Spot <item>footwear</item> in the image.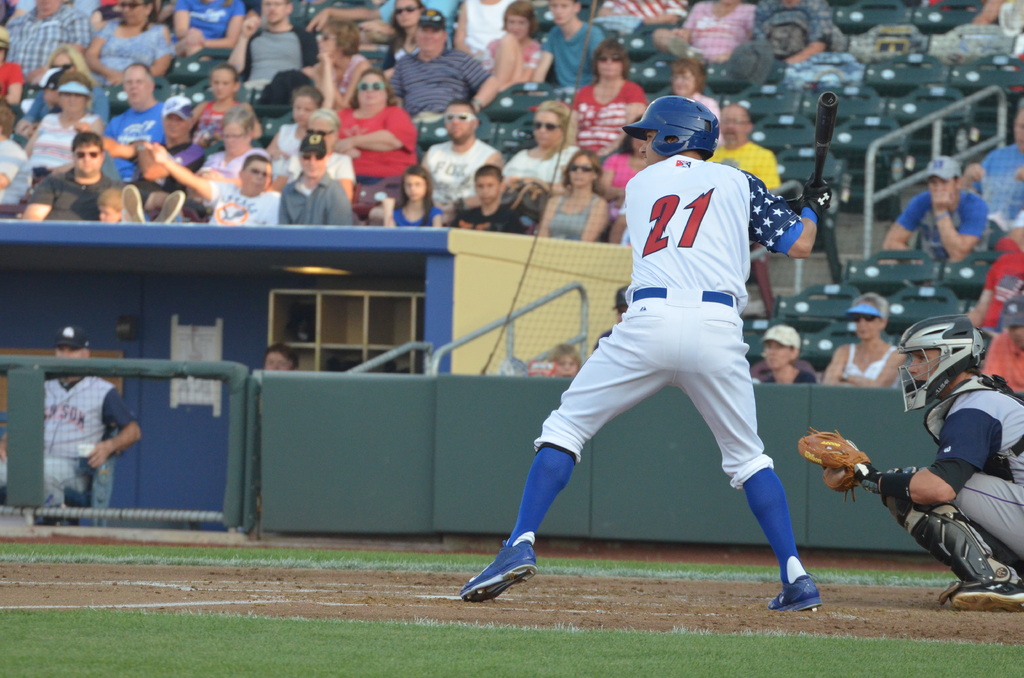
<item>footwear</item> found at [left=948, top=572, right=1019, bottom=617].
